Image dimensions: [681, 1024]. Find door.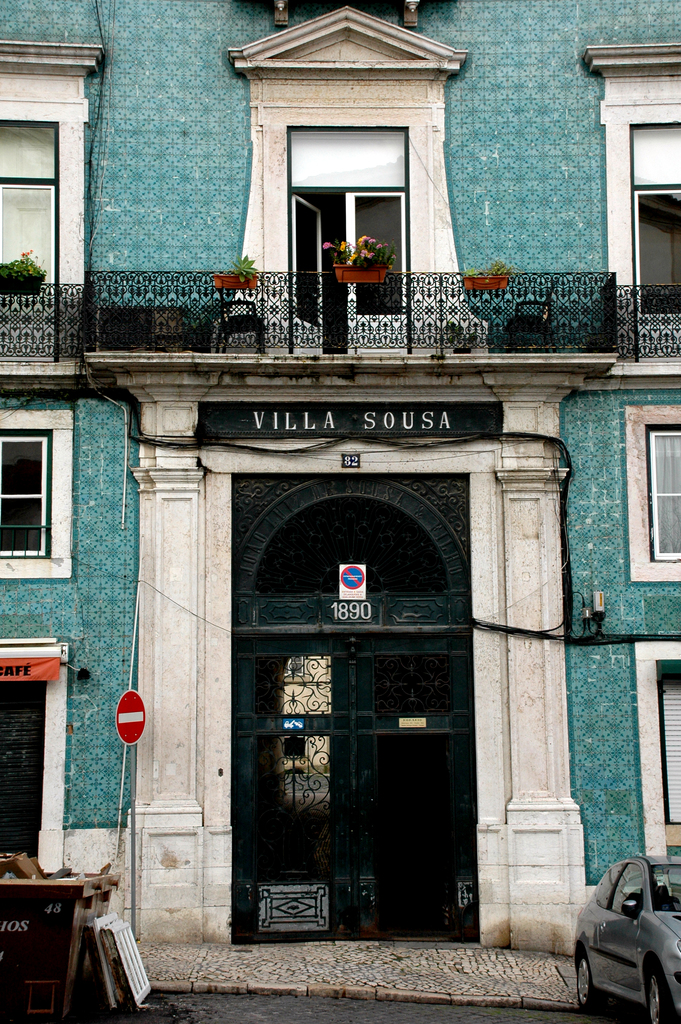
box(236, 634, 472, 941).
